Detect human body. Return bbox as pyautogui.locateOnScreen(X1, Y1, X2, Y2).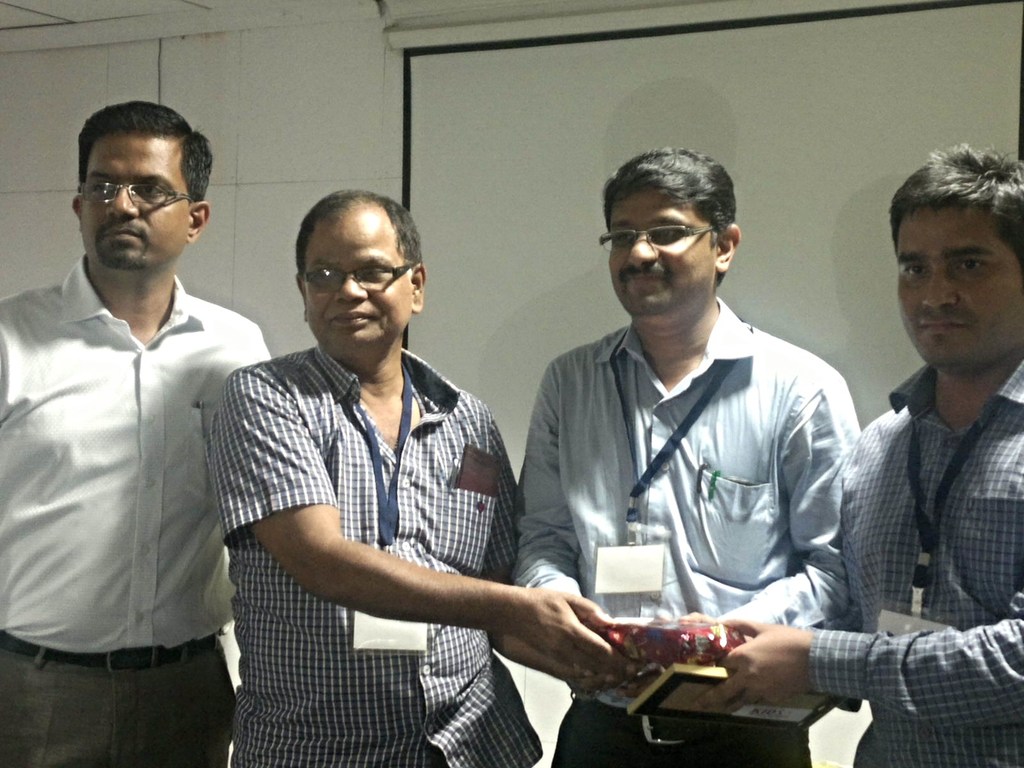
pyautogui.locateOnScreen(0, 105, 283, 767).
